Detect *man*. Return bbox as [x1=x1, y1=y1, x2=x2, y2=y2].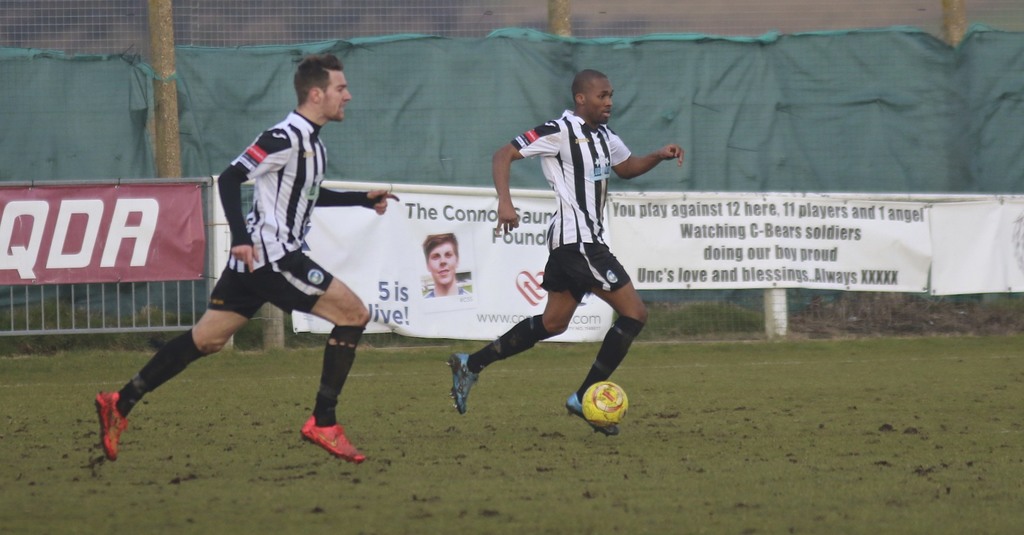
[x1=414, y1=230, x2=472, y2=296].
